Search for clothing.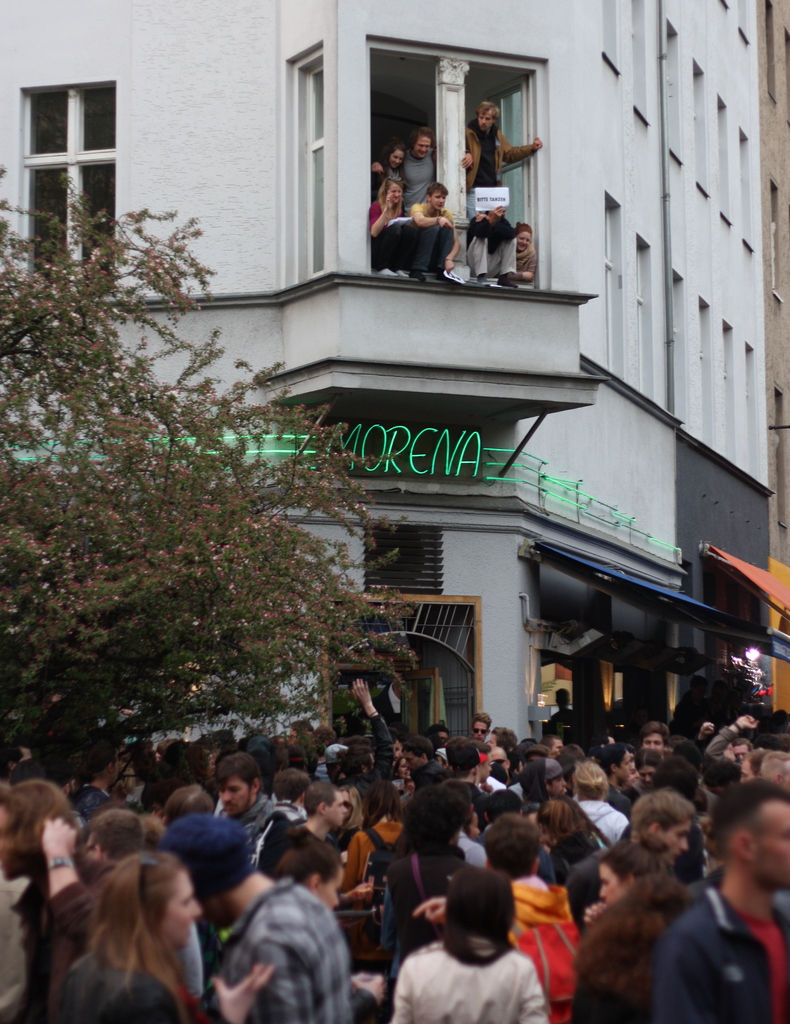
Found at [700, 720, 739, 765].
